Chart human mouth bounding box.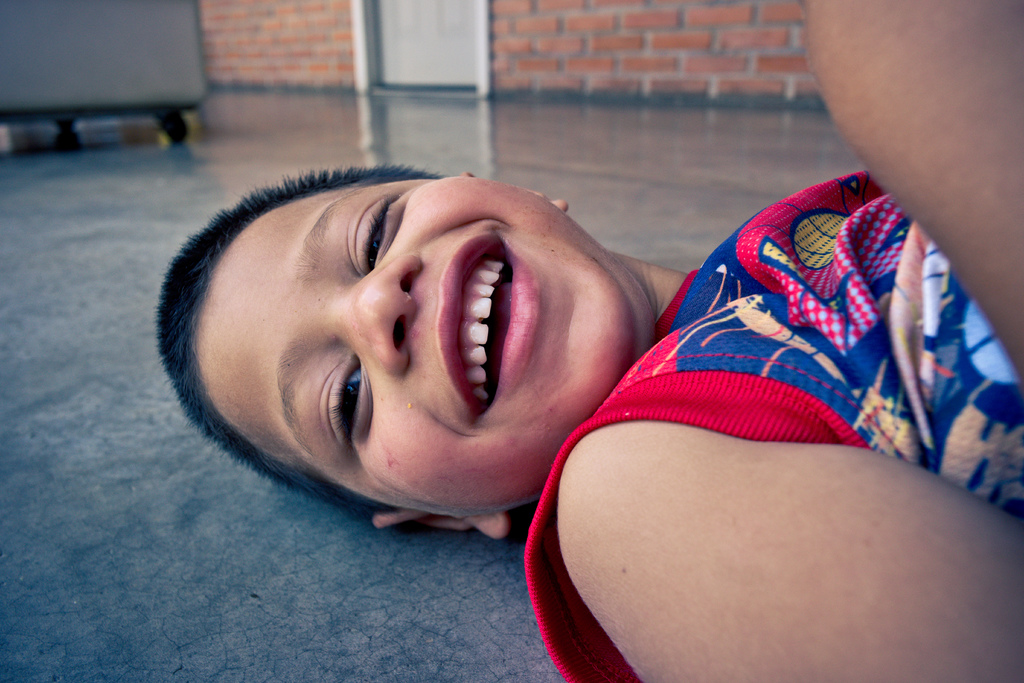
Charted: detection(429, 228, 550, 421).
